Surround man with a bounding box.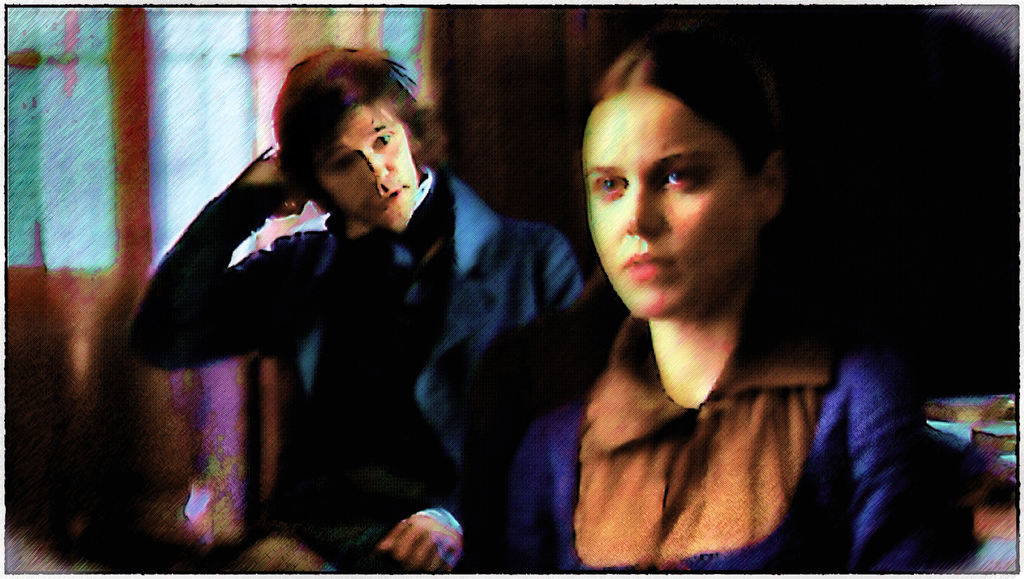
left=123, top=42, right=601, bottom=578.
